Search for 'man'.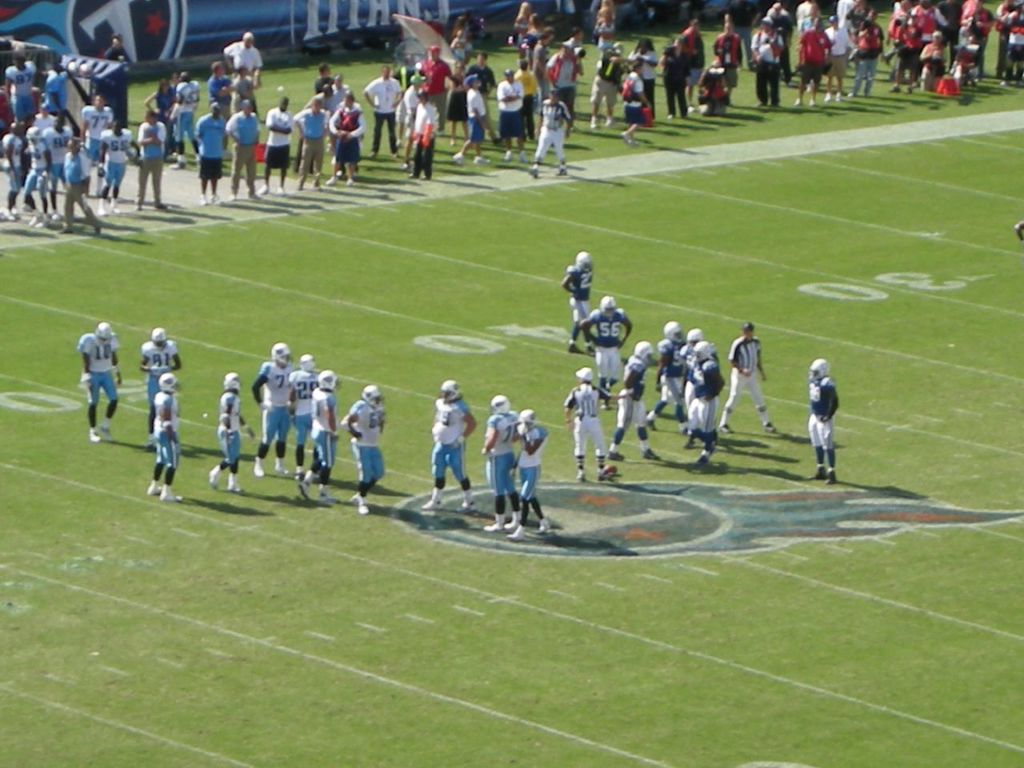
Found at bbox(293, 95, 328, 185).
